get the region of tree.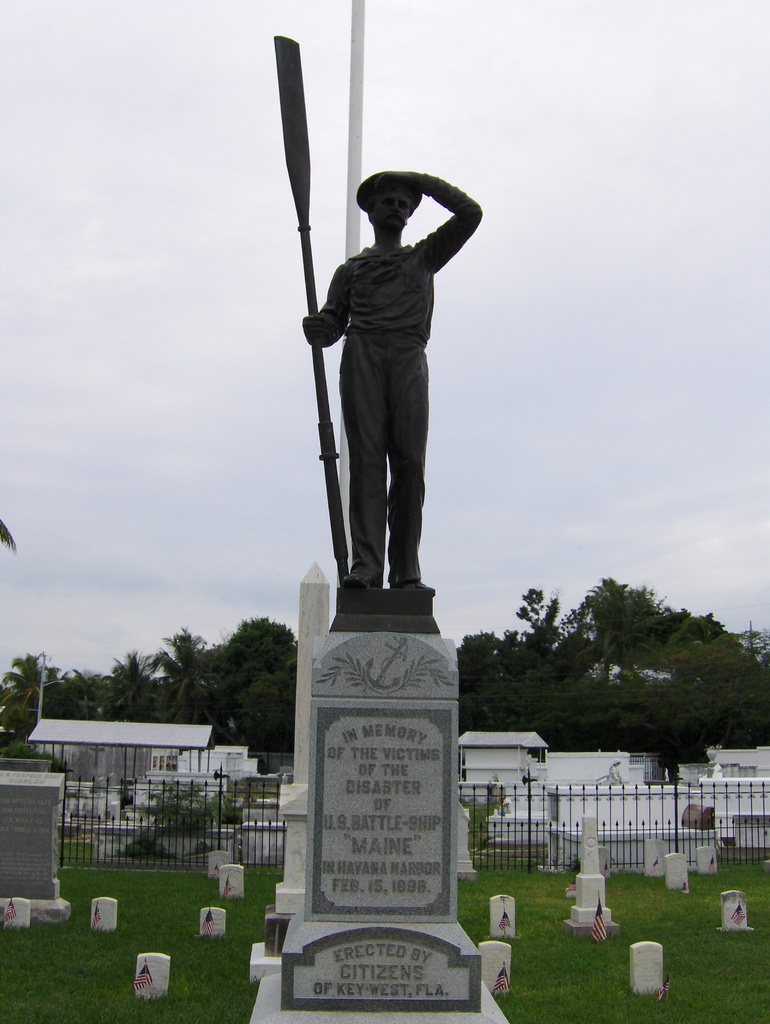
(x1=529, y1=630, x2=769, y2=776).
